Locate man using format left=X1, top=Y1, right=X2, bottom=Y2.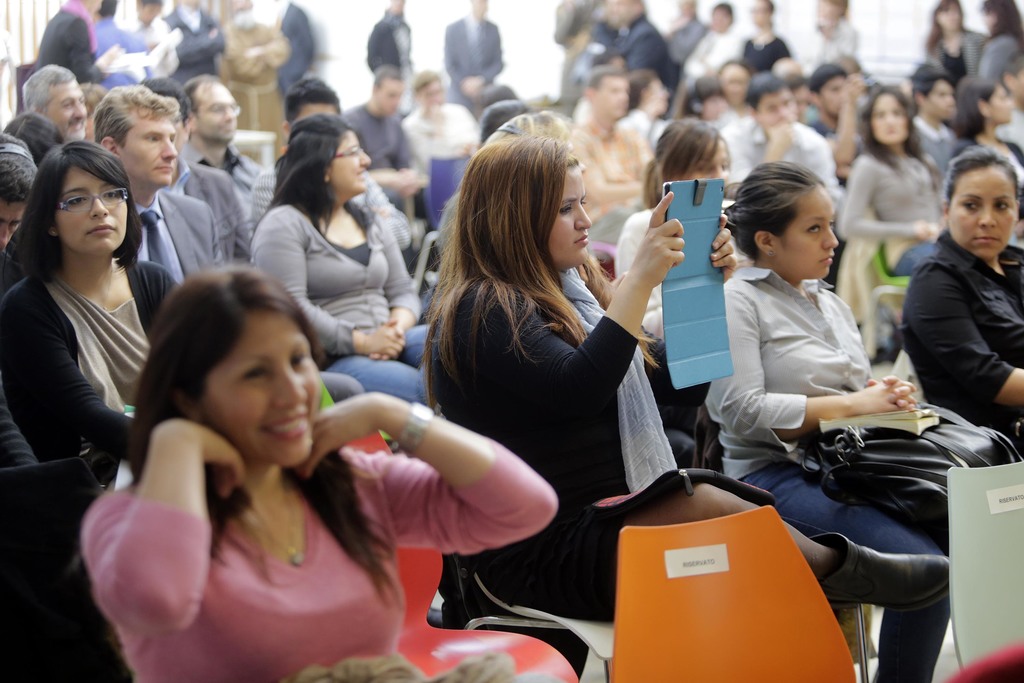
left=717, top=70, right=843, bottom=216.
